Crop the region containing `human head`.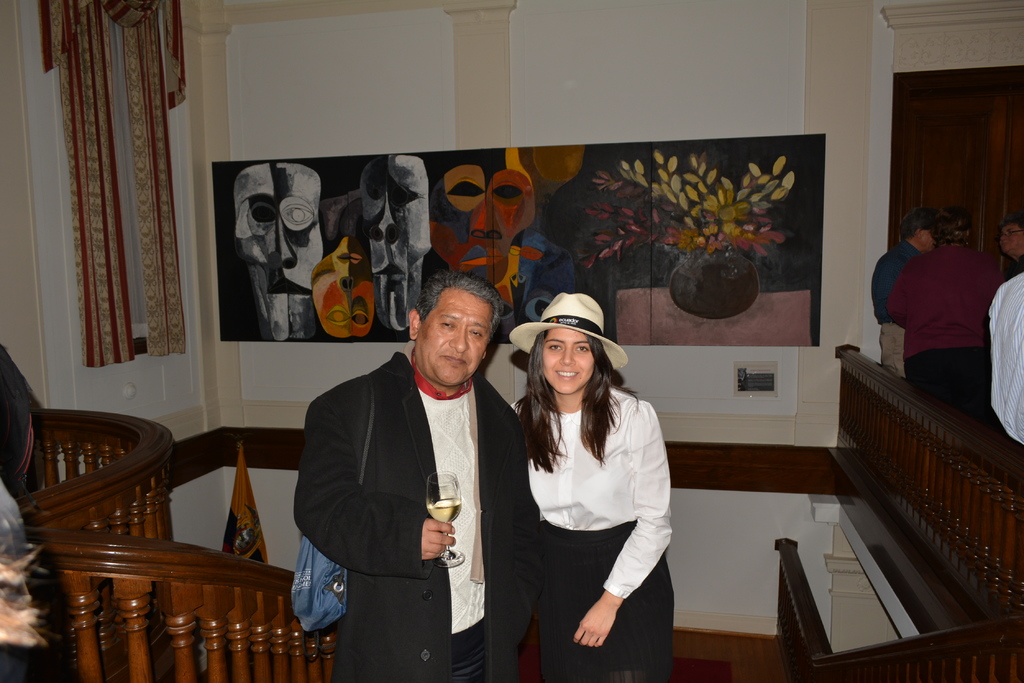
Crop region: <bbox>930, 204, 975, 248</bbox>.
